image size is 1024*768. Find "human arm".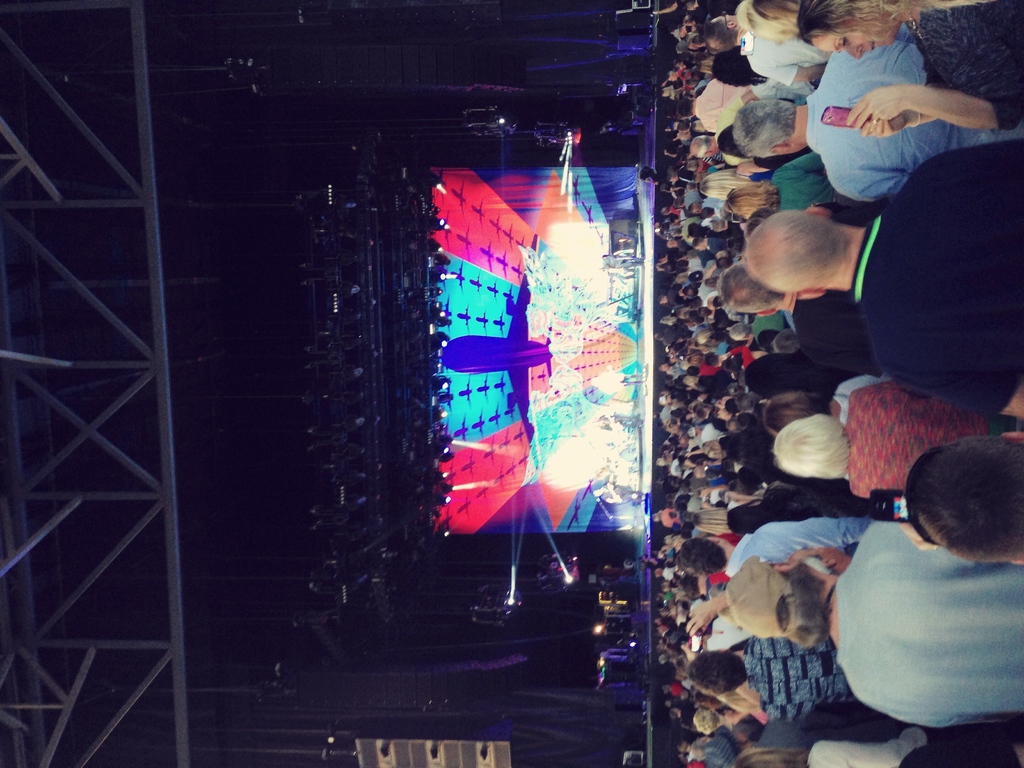
region(676, 590, 725, 638).
